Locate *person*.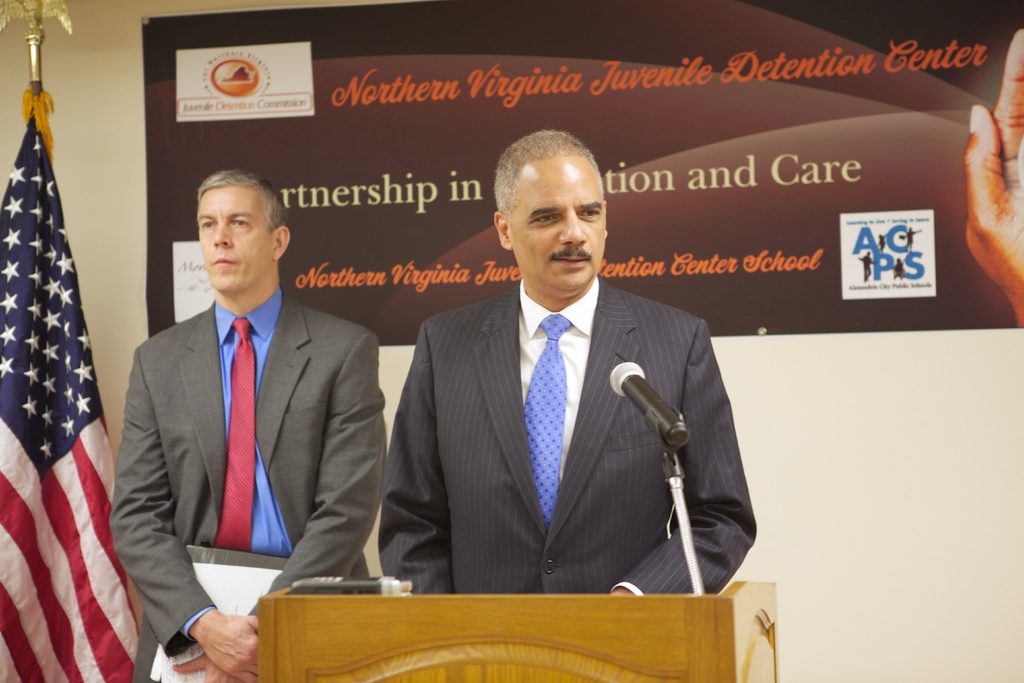
Bounding box: BBox(372, 127, 761, 602).
